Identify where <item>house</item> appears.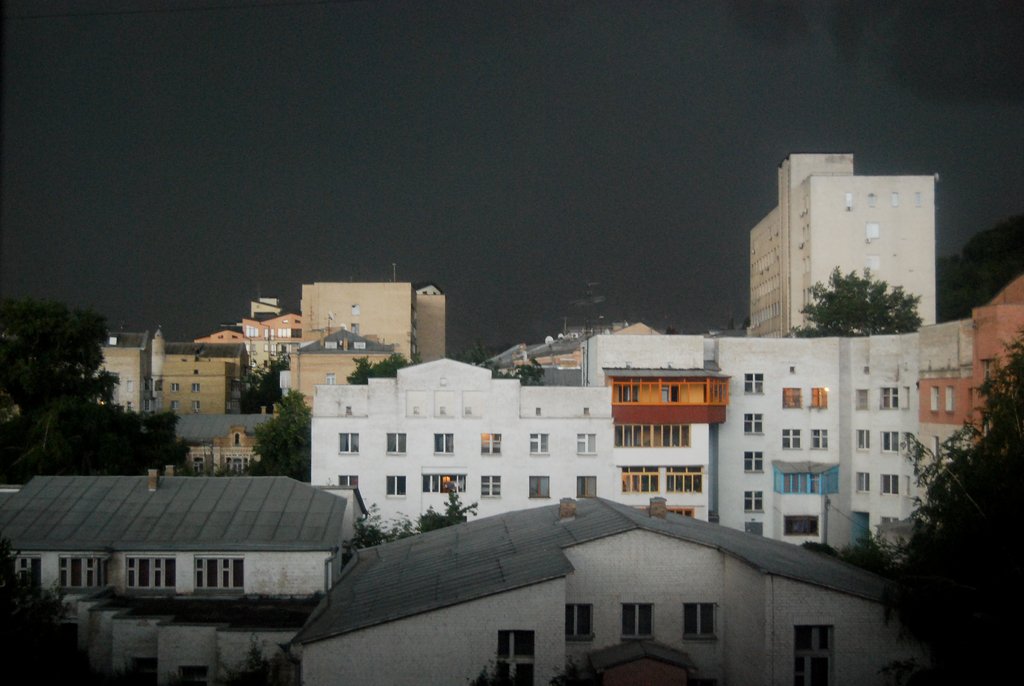
Appears at pyautogui.locateOnScreen(276, 329, 393, 406).
